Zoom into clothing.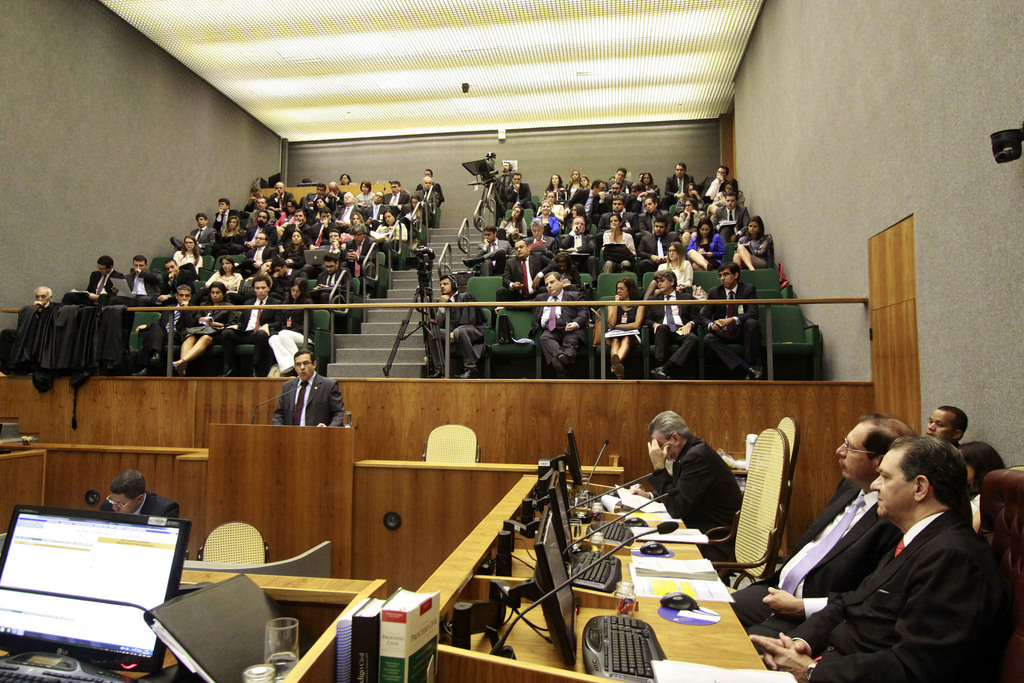
Zoom target: {"x1": 316, "y1": 270, "x2": 348, "y2": 301}.
